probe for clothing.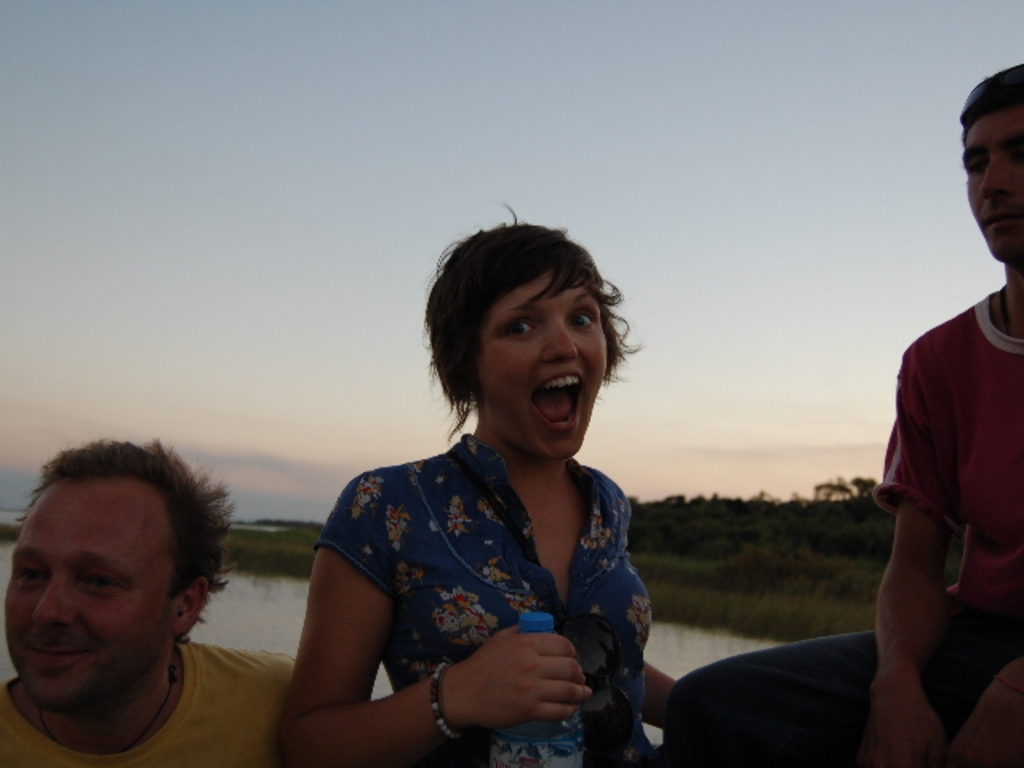
Probe result: bbox(664, 296, 1022, 766).
